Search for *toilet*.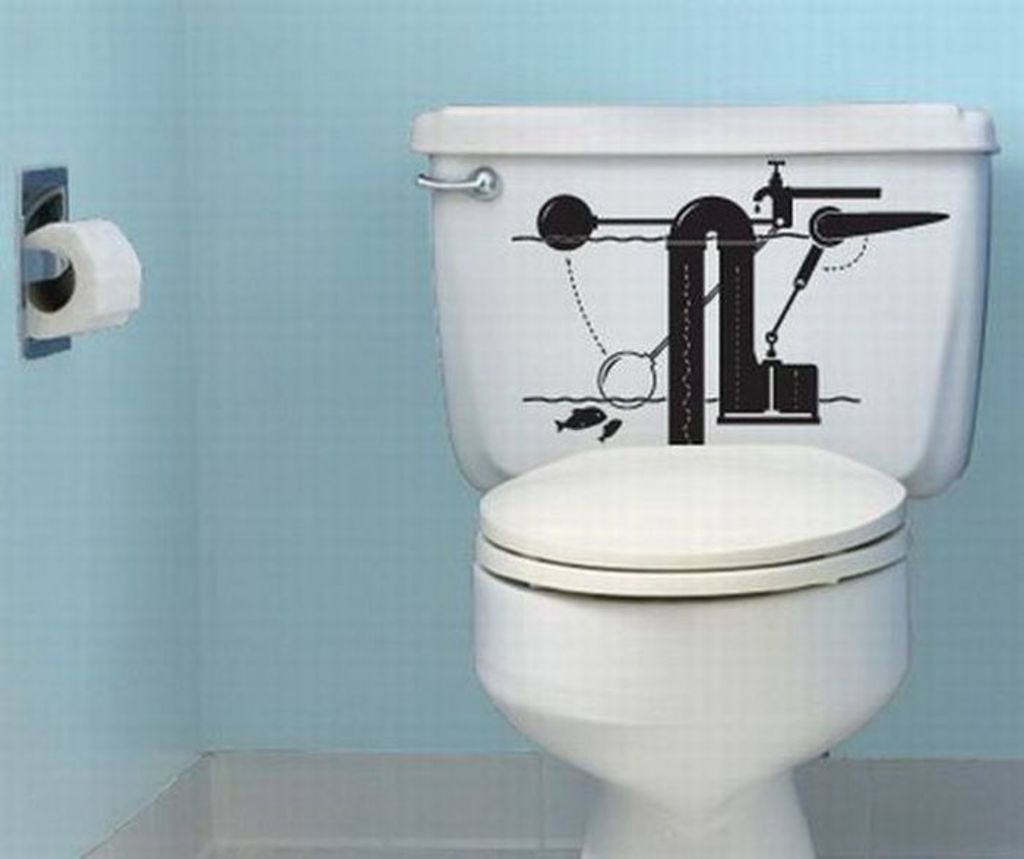
Found at (x1=344, y1=75, x2=1009, y2=858).
